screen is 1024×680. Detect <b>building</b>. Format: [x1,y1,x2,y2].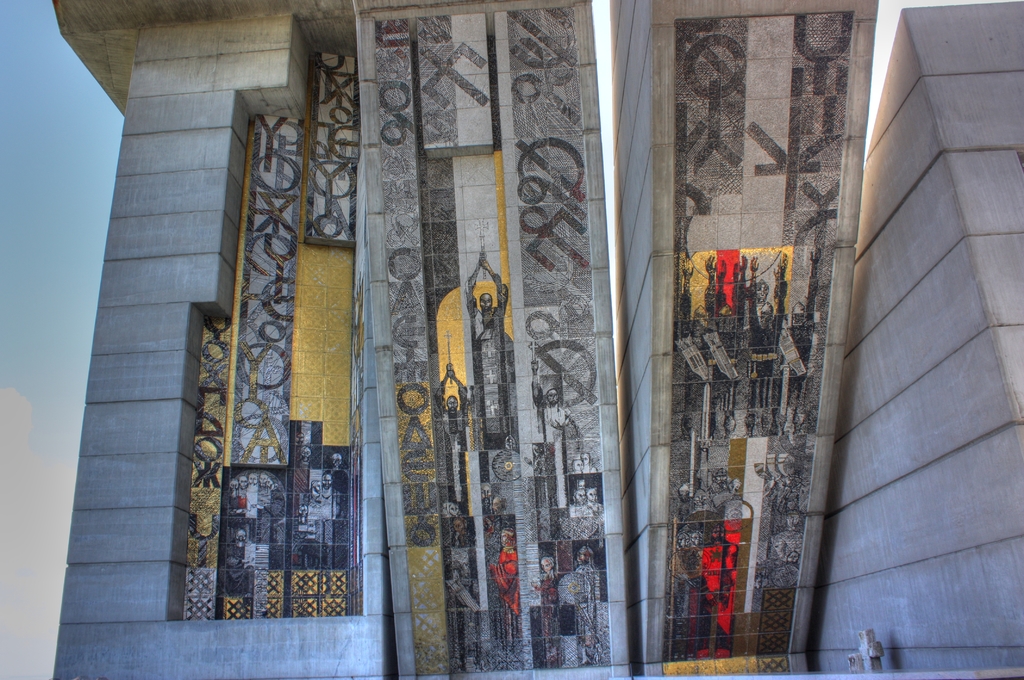
[50,0,1023,679].
